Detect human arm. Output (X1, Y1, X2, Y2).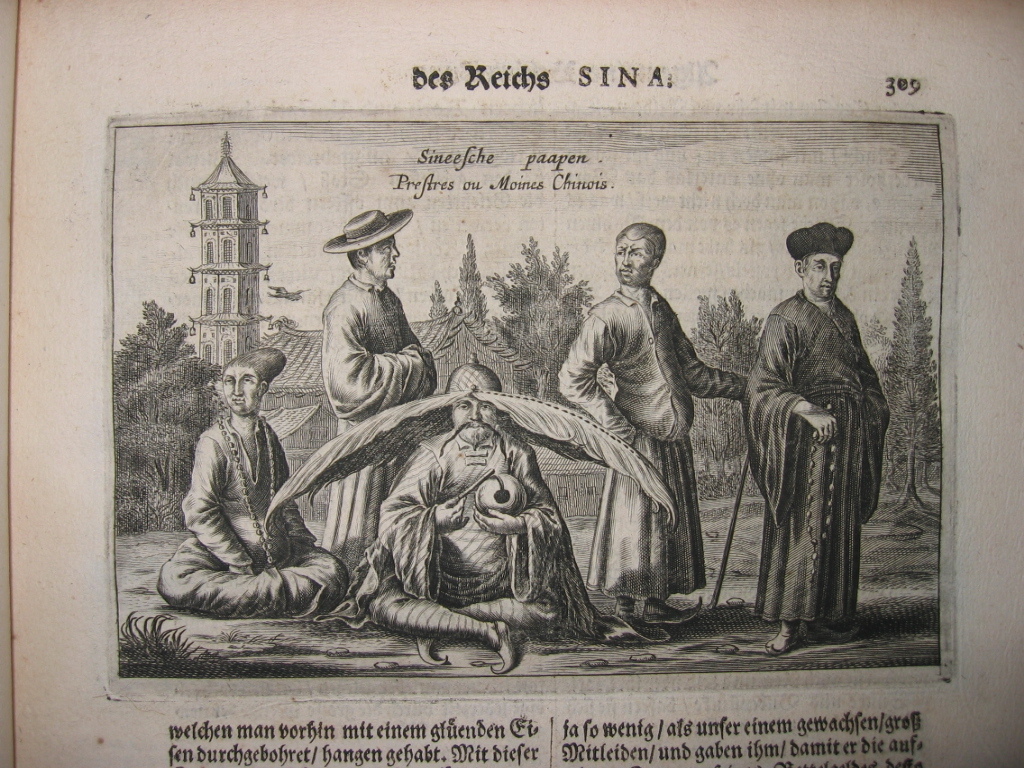
(740, 317, 839, 443).
